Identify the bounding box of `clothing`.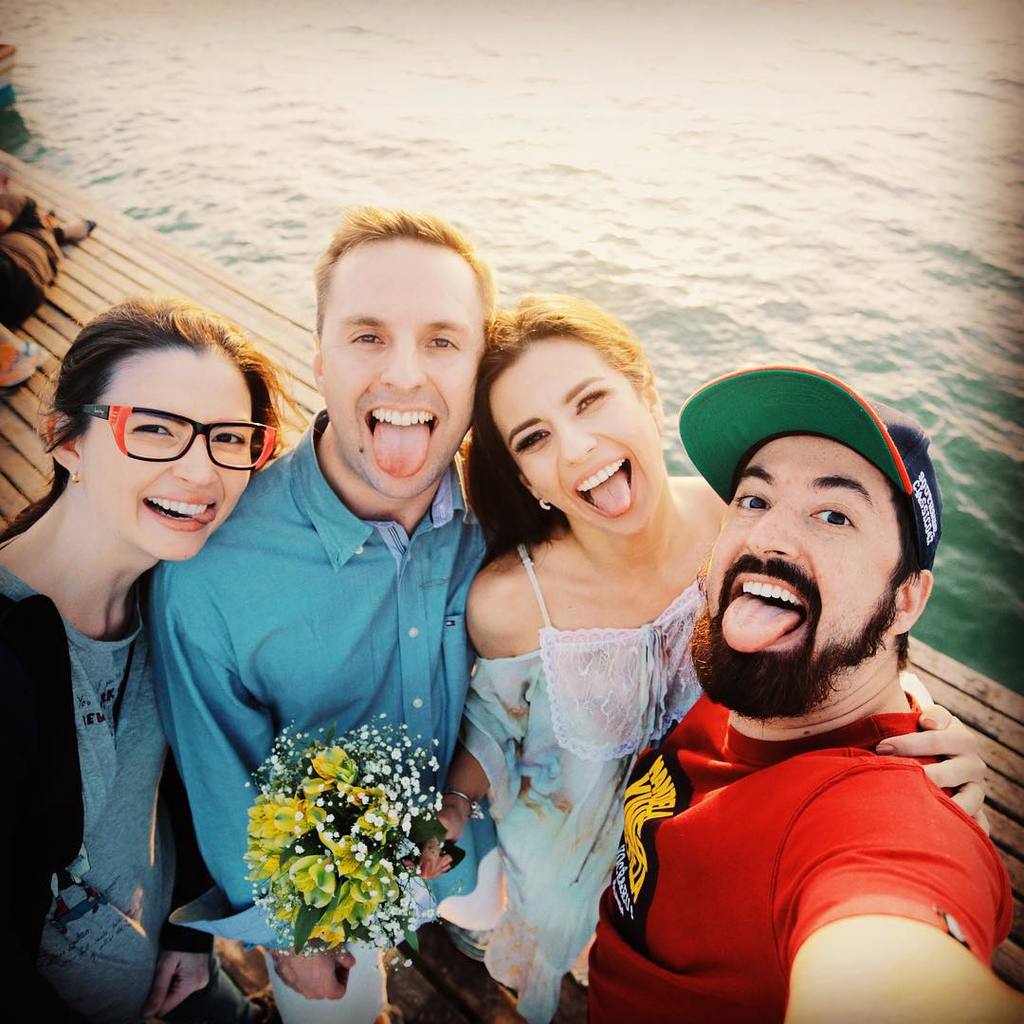
bbox=(0, 197, 49, 335).
